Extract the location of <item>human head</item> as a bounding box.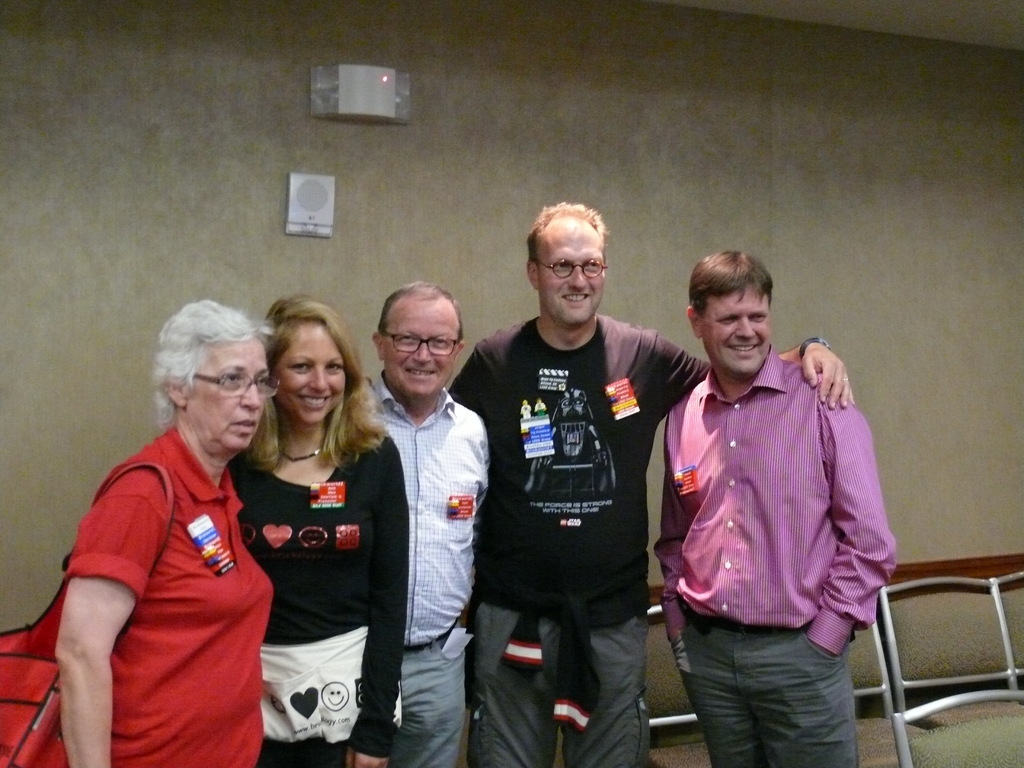
[524, 205, 607, 331].
